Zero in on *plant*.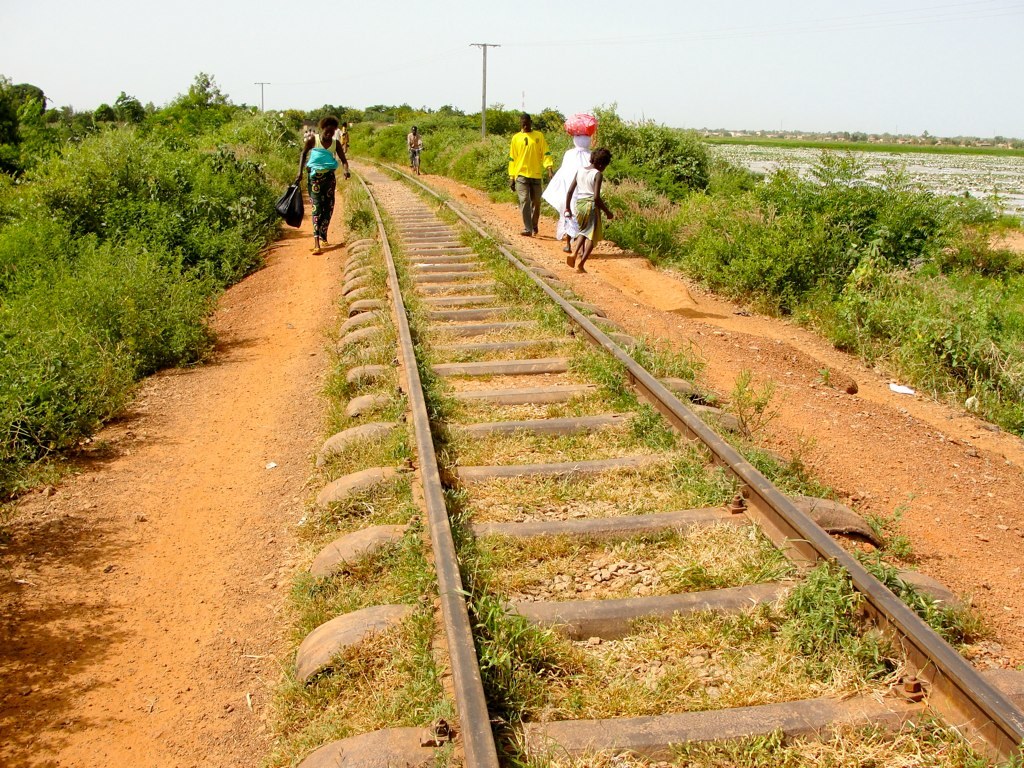
Zeroed in: (626,405,666,454).
